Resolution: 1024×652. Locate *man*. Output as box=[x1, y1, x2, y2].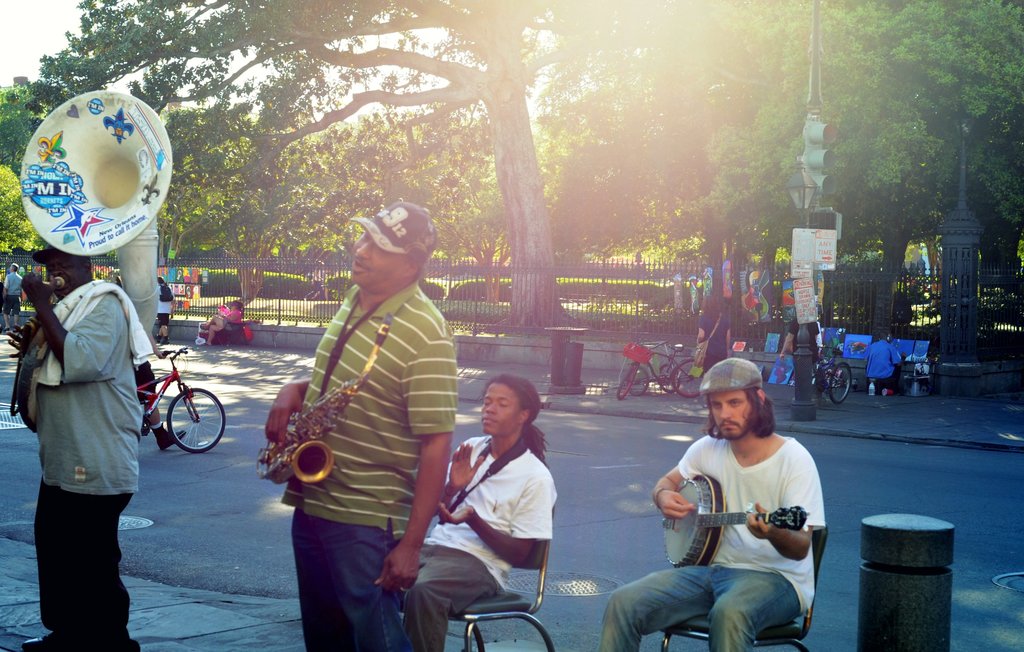
box=[866, 332, 905, 395].
